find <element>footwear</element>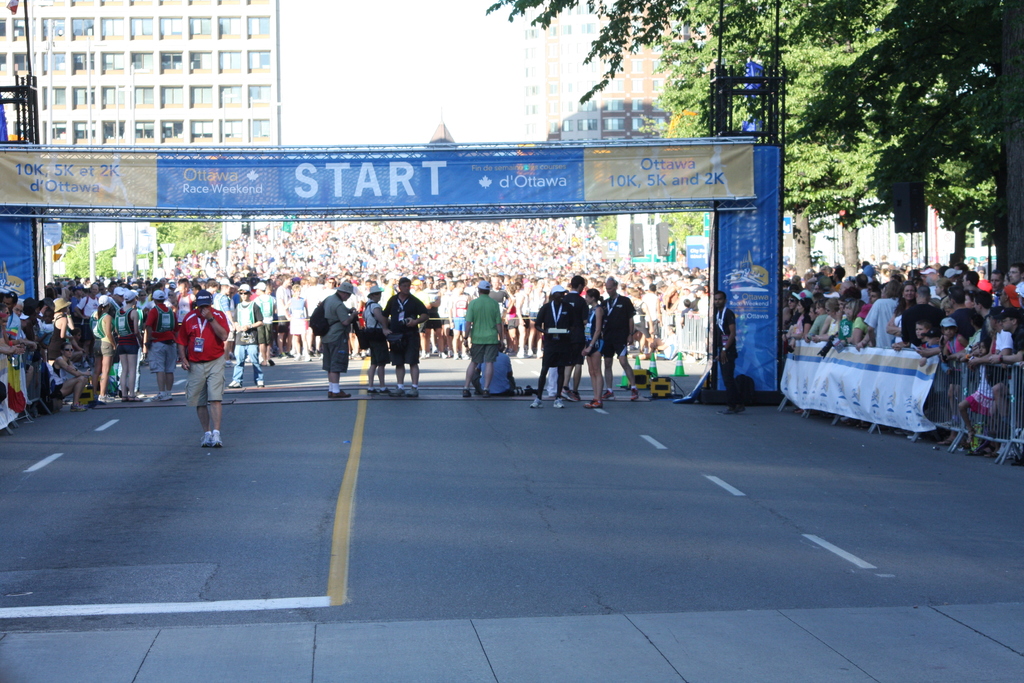
<bbox>379, 388, 385, 394</bbox>
